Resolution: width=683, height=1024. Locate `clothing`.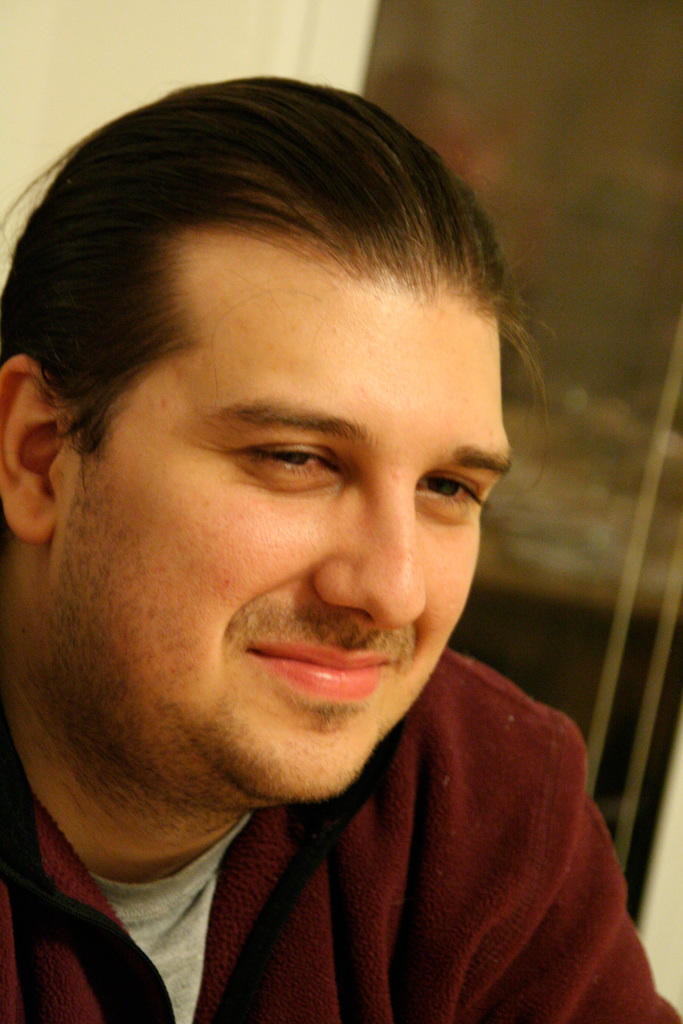
locate(30, 691, 671, 1020).
